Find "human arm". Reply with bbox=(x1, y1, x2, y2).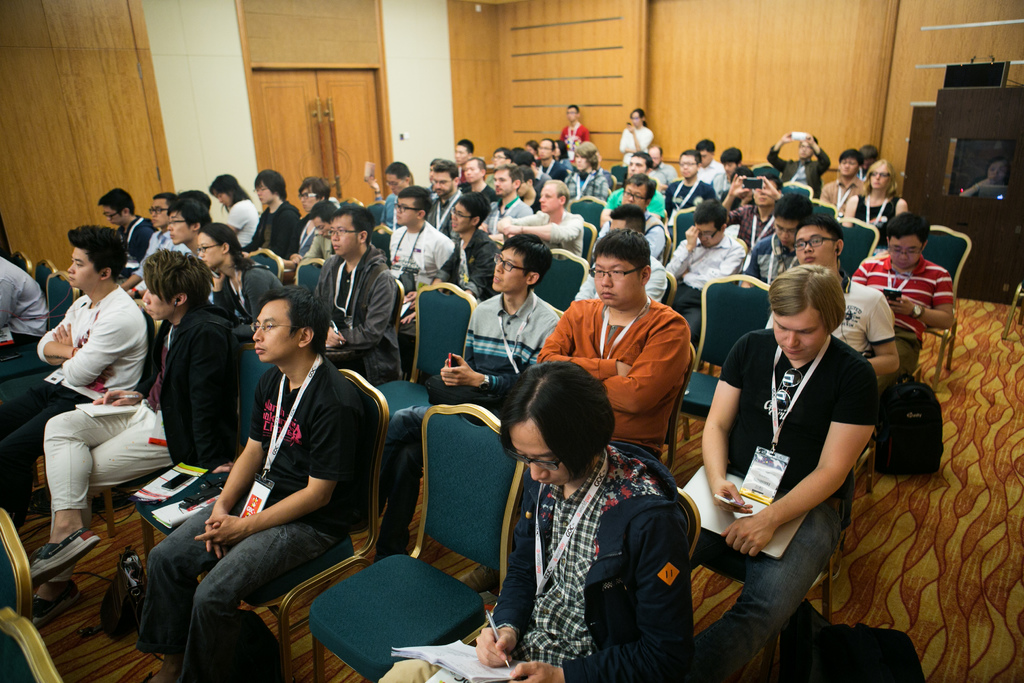
bbox=(367, 172, 380, 201).
